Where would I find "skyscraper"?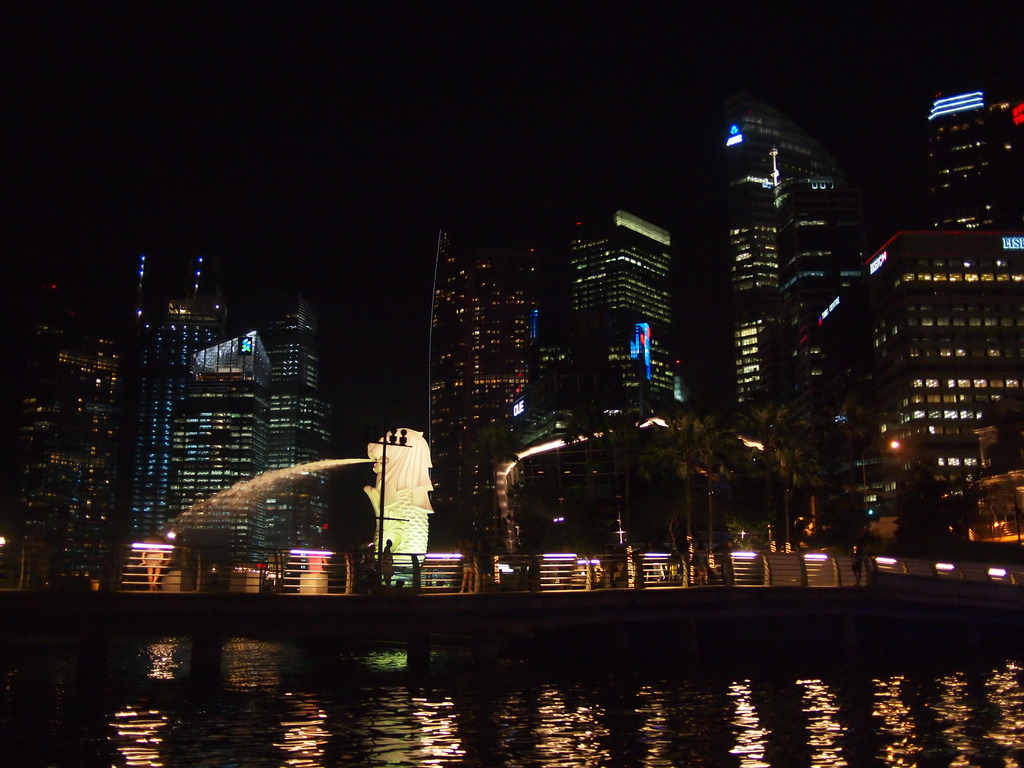
At bbox=(429, 216, 539, 534).
